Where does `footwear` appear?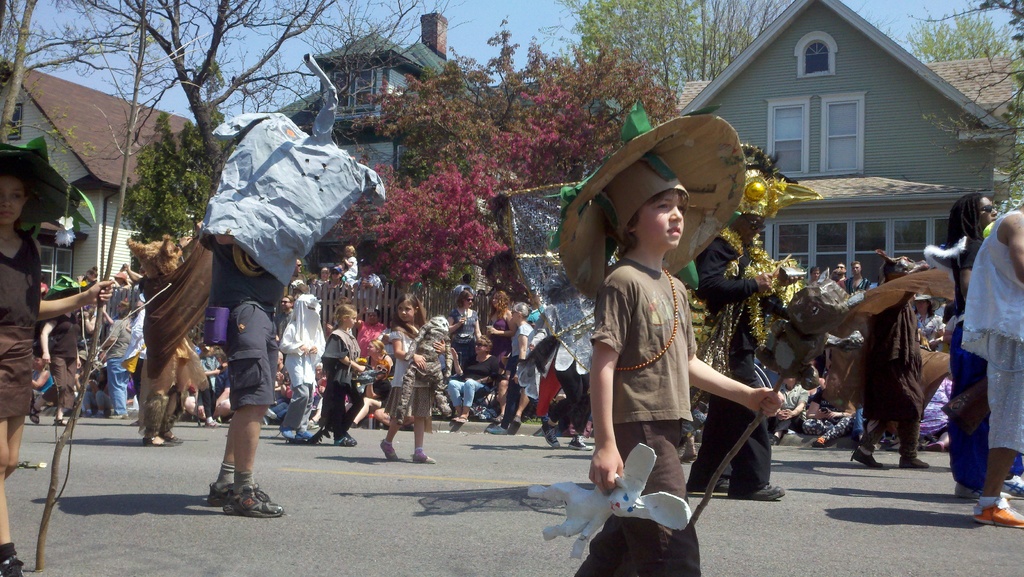
Appears at rect(410, 451, 437, 464).
